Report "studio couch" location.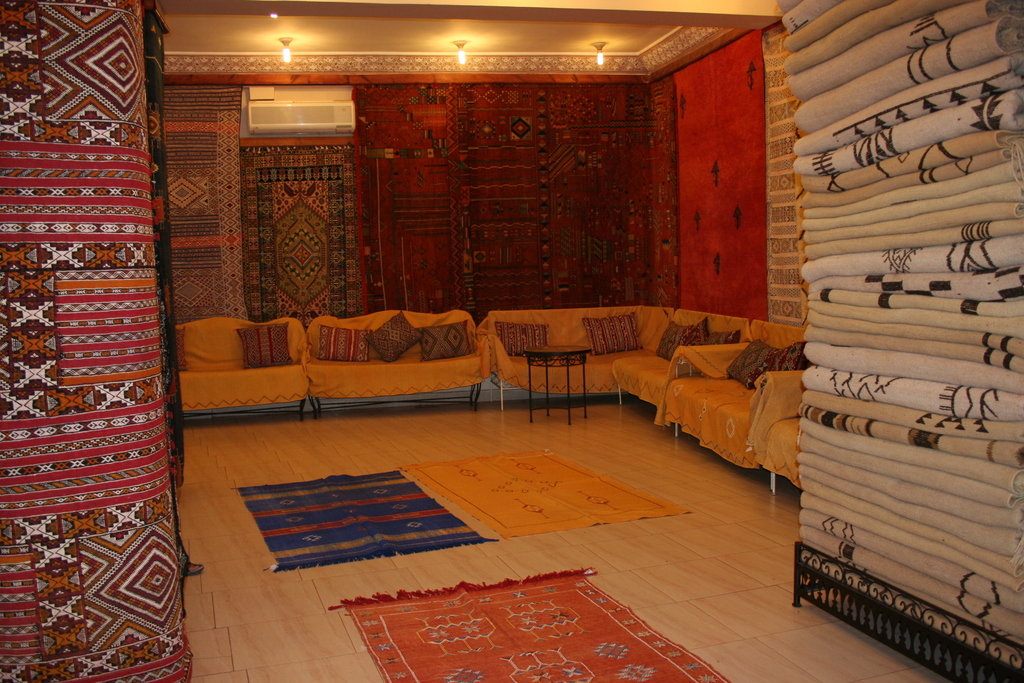
Report: (484, 308, 670, 406).
